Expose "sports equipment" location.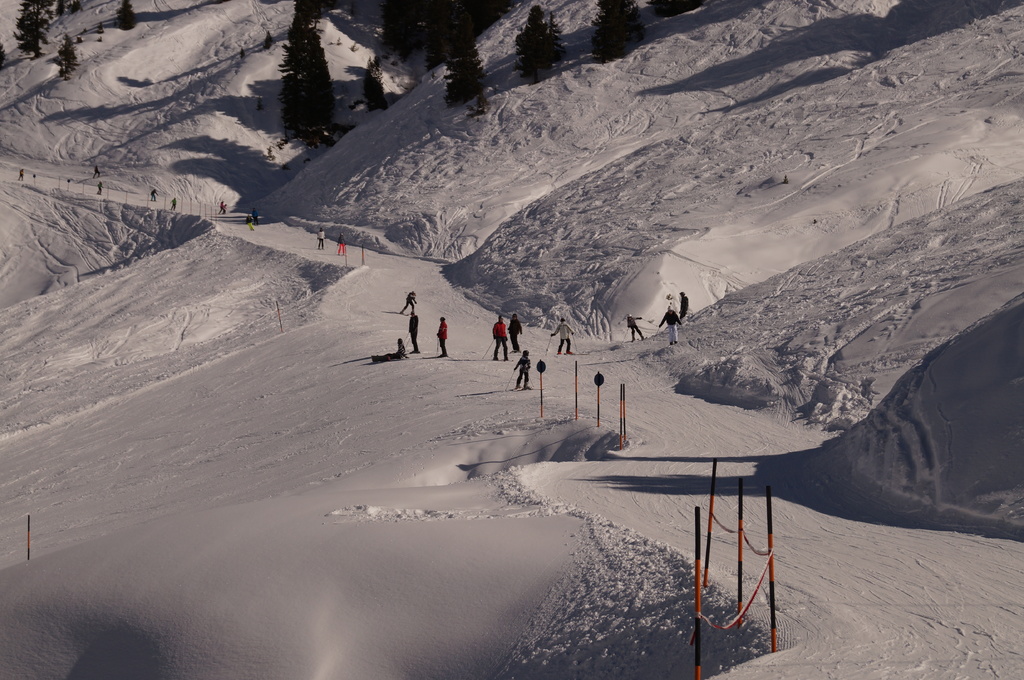
Exposed at 481 338 497 358.
